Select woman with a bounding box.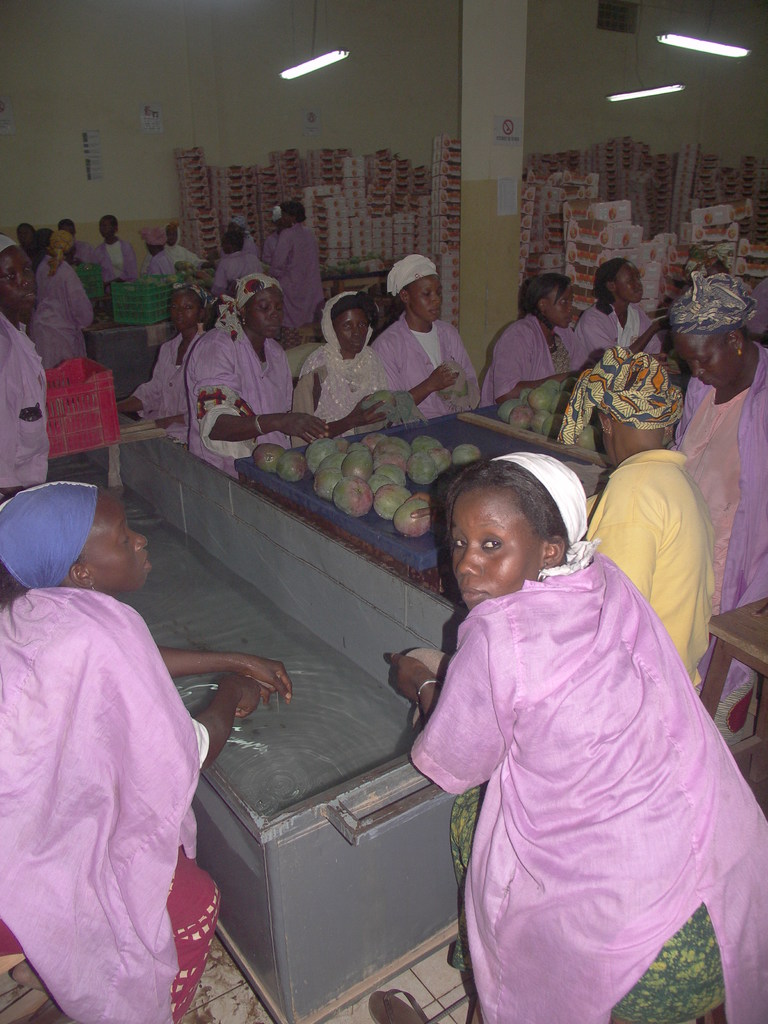
<bbox>665, 273, 767, 744</bbox>.
